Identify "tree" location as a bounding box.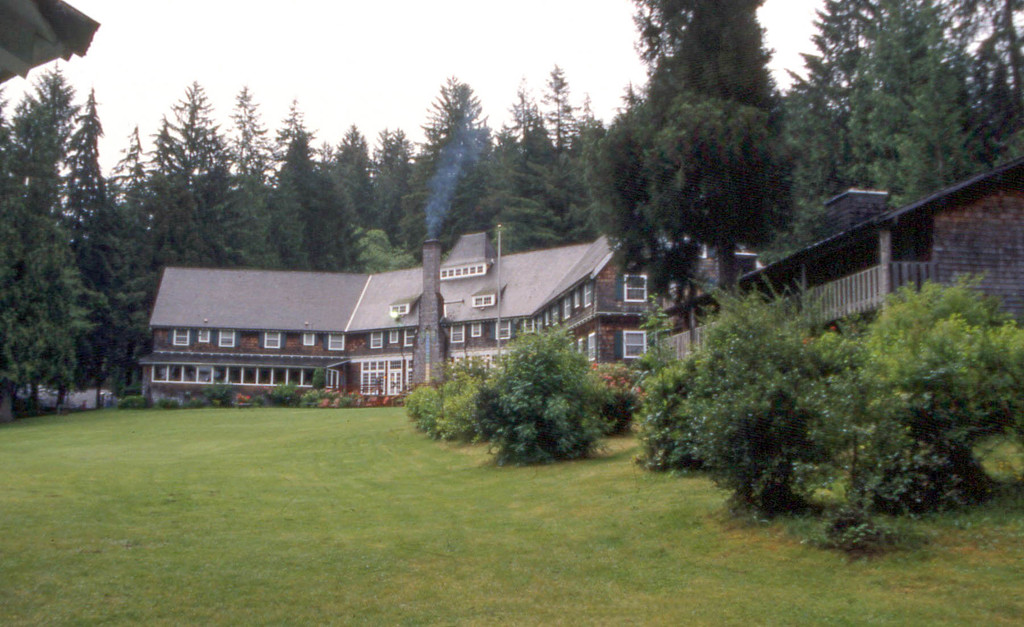
[x1=580, y1=0, x2=807, y2=297].
